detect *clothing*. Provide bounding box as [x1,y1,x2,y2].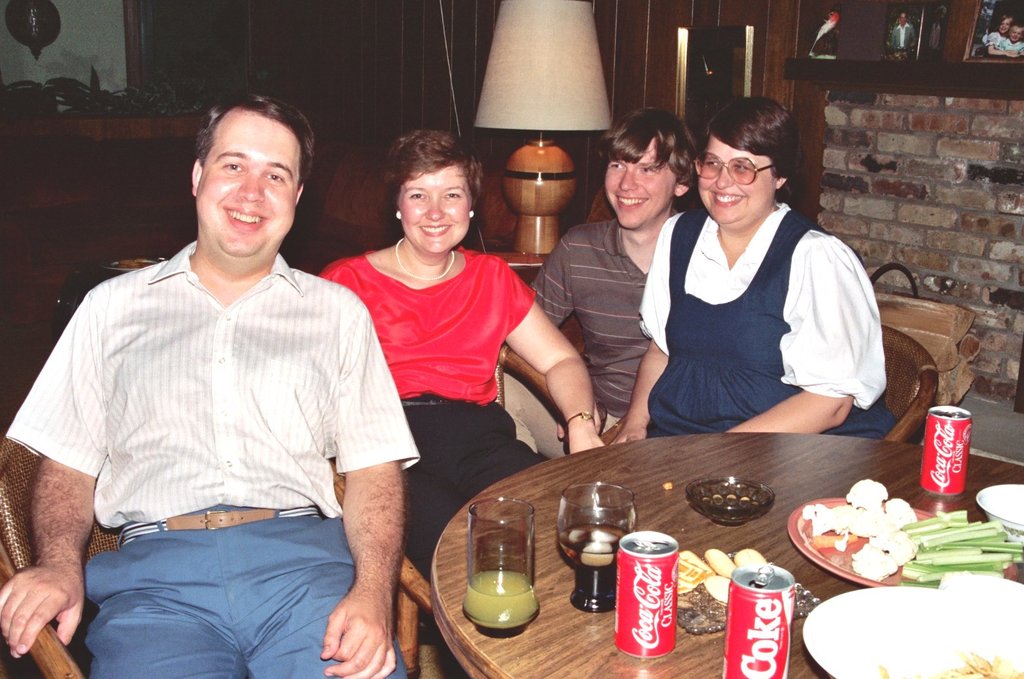
[626,167,888,466].
